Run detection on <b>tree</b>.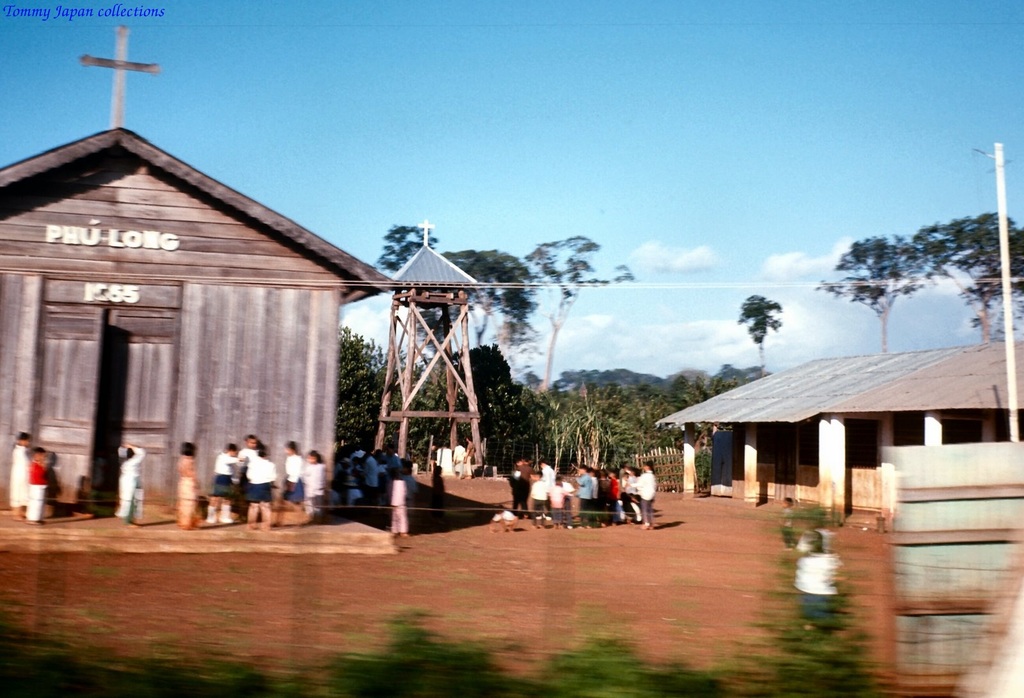
Result: crop(370, 218, 452, 279).
